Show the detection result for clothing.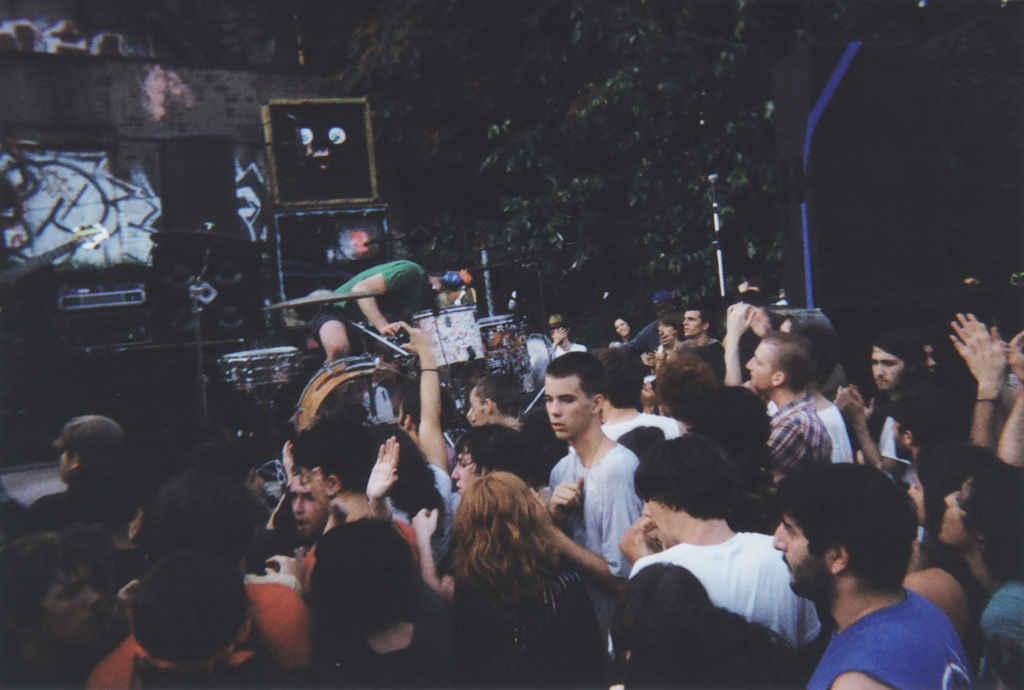
953/569/1023/680.
